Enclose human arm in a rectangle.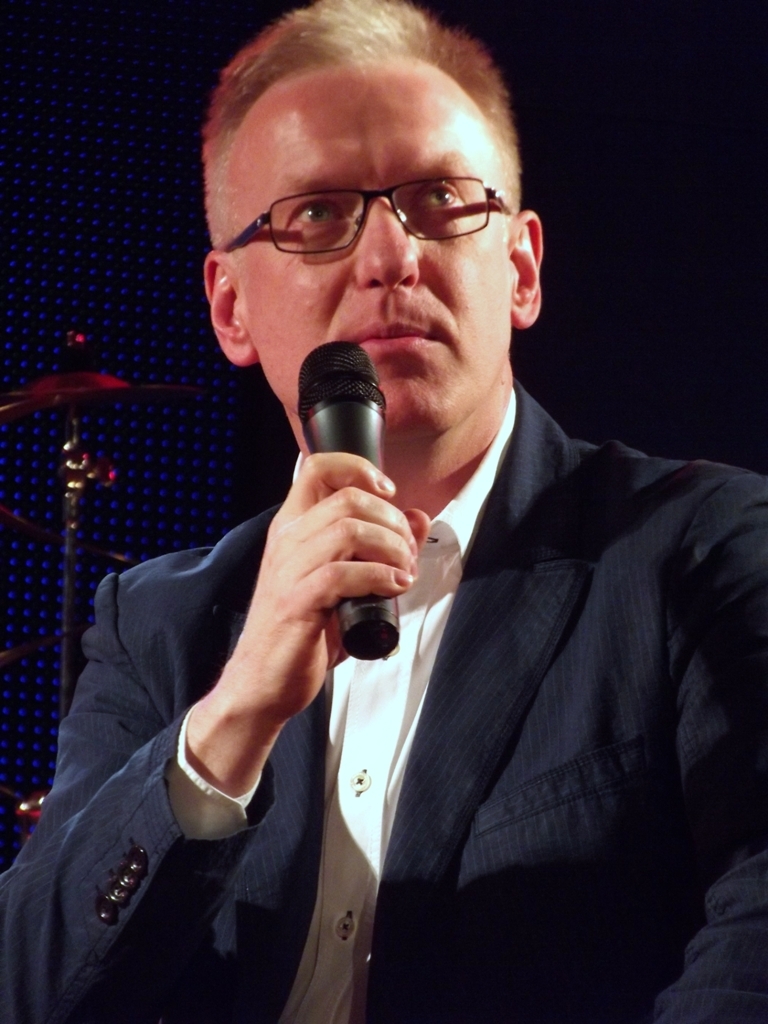
[x1=53, y1=505, x2=385, y2=961].
